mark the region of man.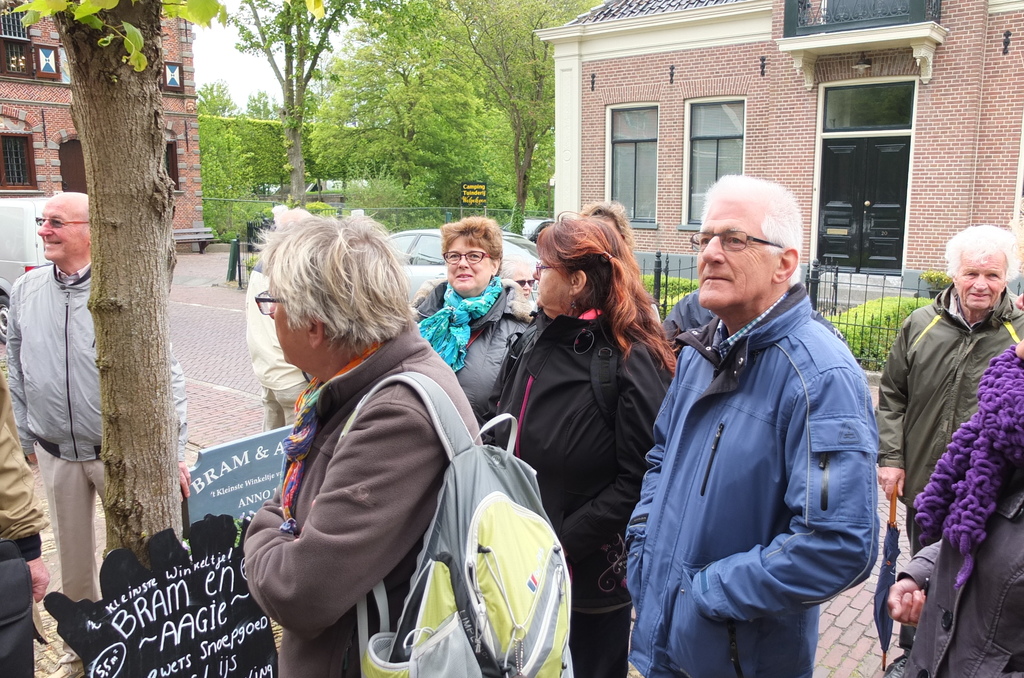
Region: crop(0, 364, 47, 677).
